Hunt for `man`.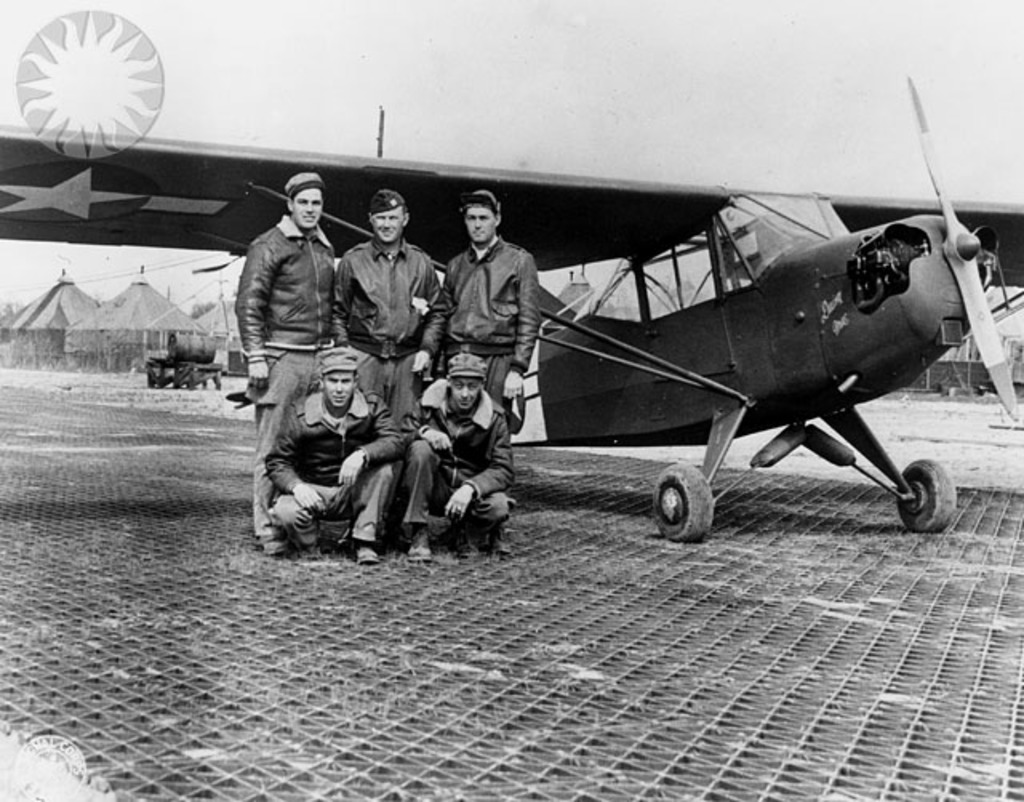
Hunted down at (330, 187, 446, 403).
